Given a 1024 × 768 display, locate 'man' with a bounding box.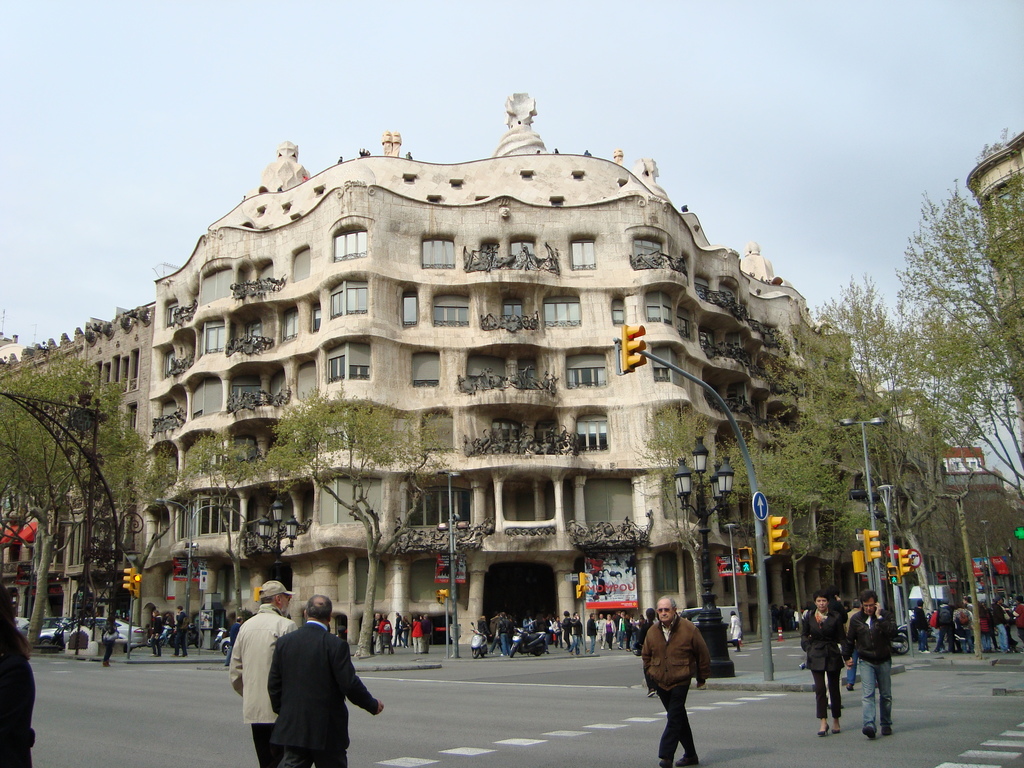
Located: [496,611,512,657].
